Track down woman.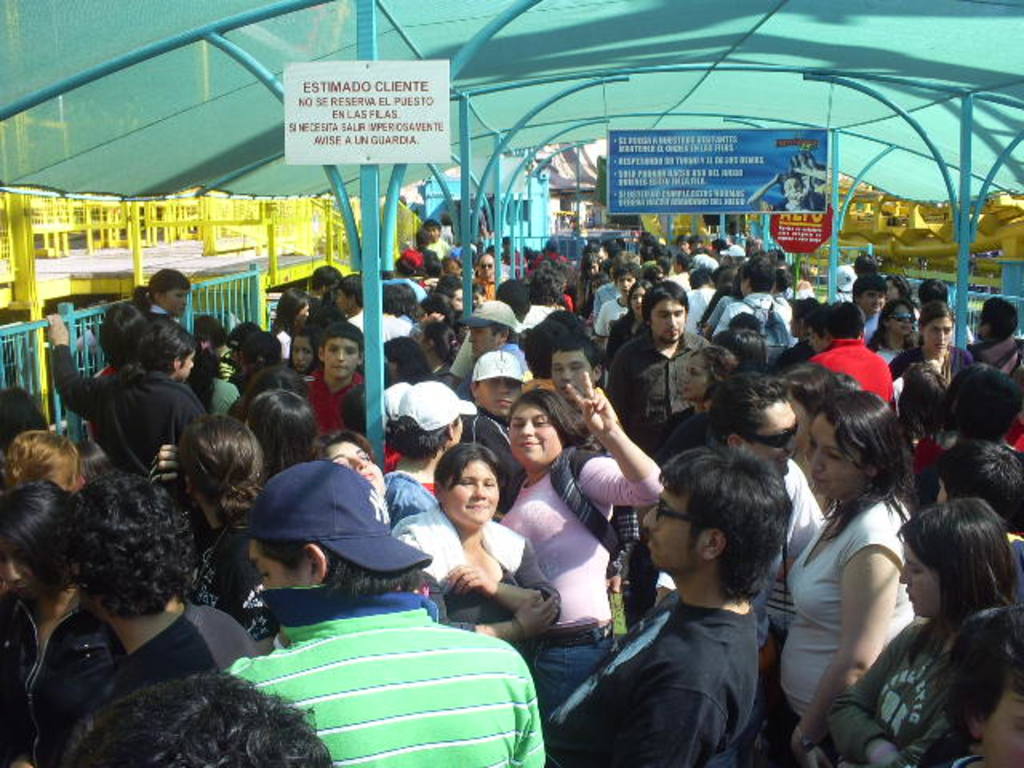
Tracked to [864,296,922,371].
